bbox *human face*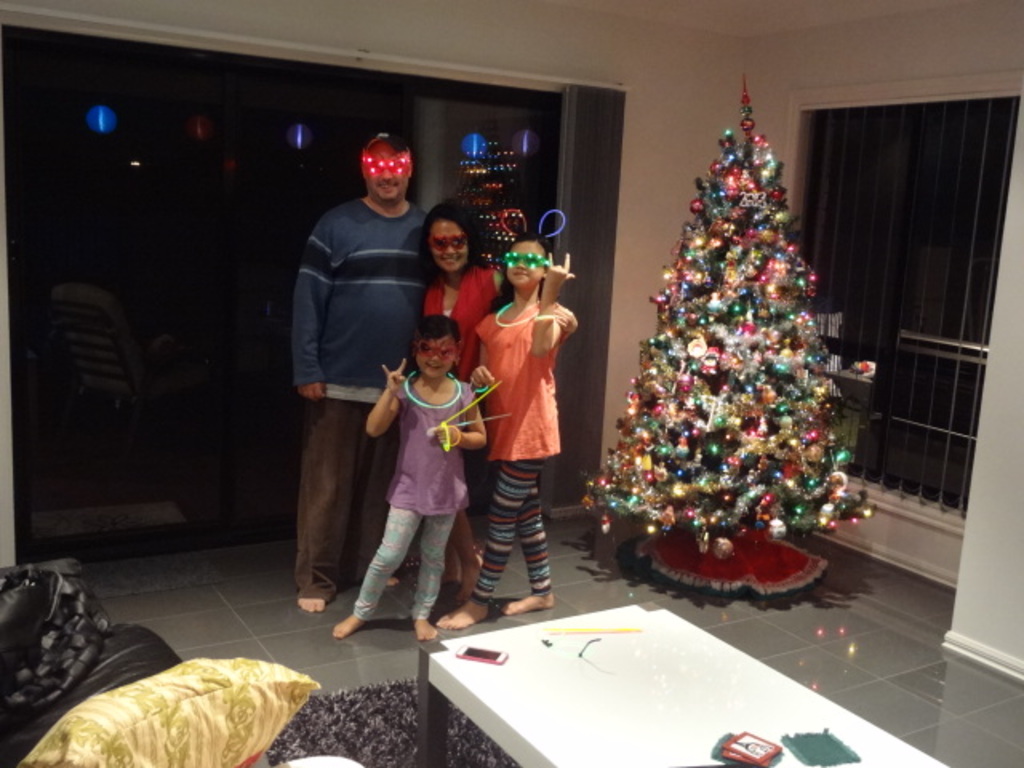
(509, 240, 544, 285)
